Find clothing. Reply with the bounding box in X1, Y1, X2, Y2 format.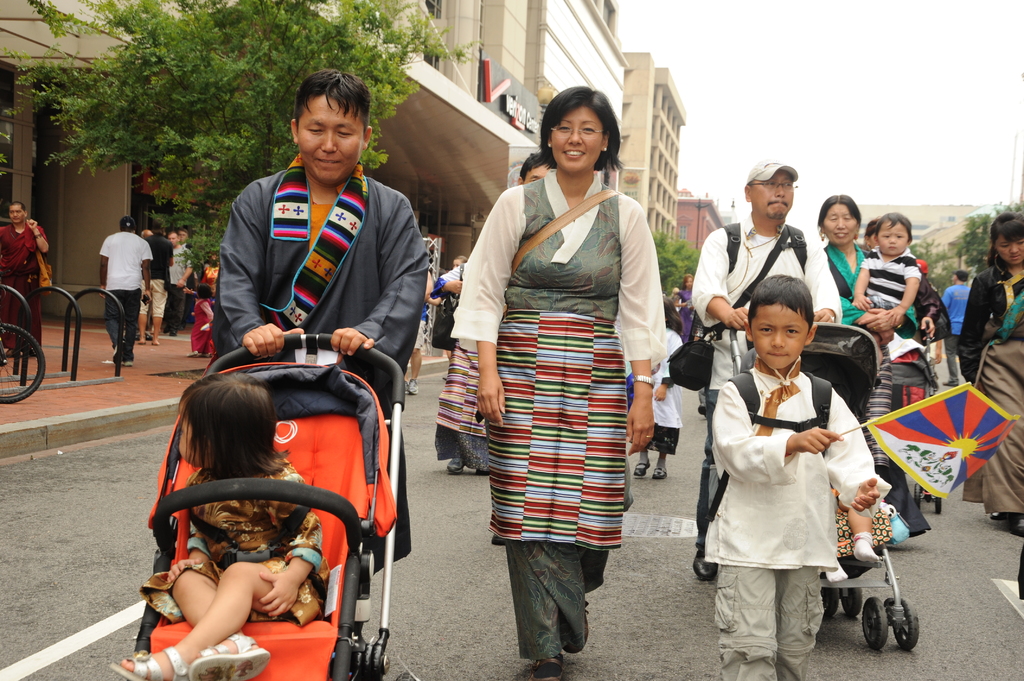
953, 267, 1023, 512.
